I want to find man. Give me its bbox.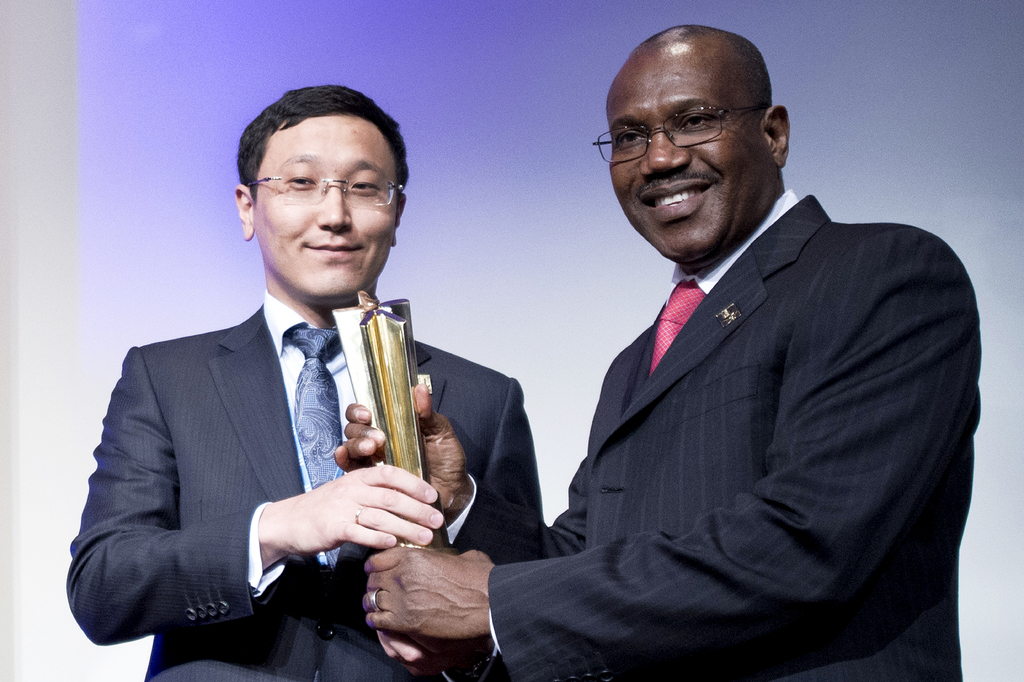
[x1=334, y1=22, x2=984, y2=681].
